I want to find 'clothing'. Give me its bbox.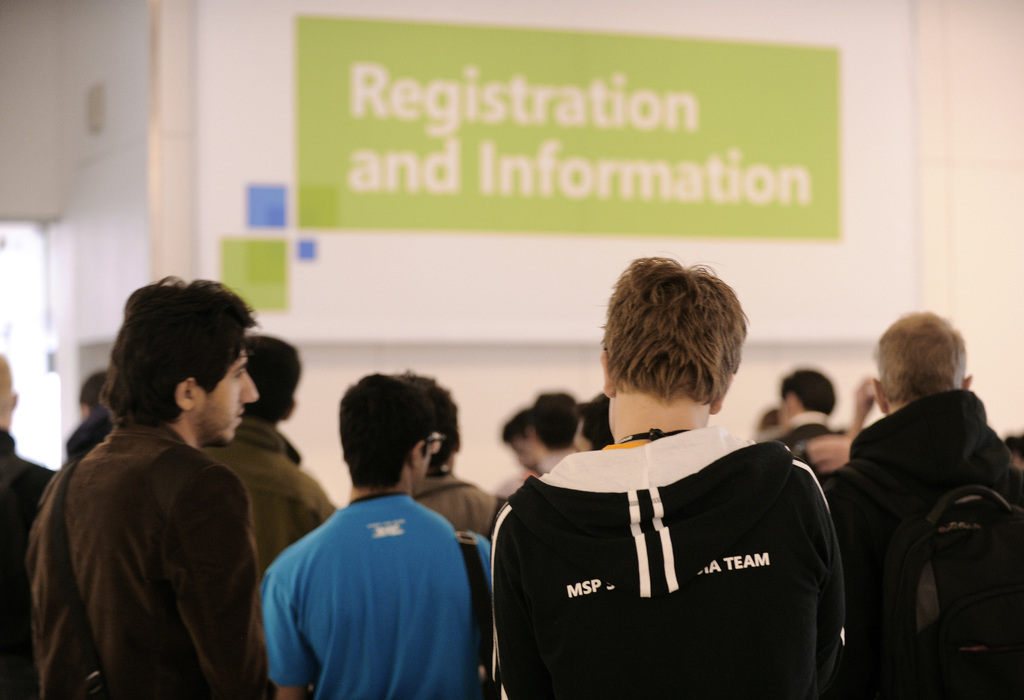
bbox=(406, 466, 509, 529).
